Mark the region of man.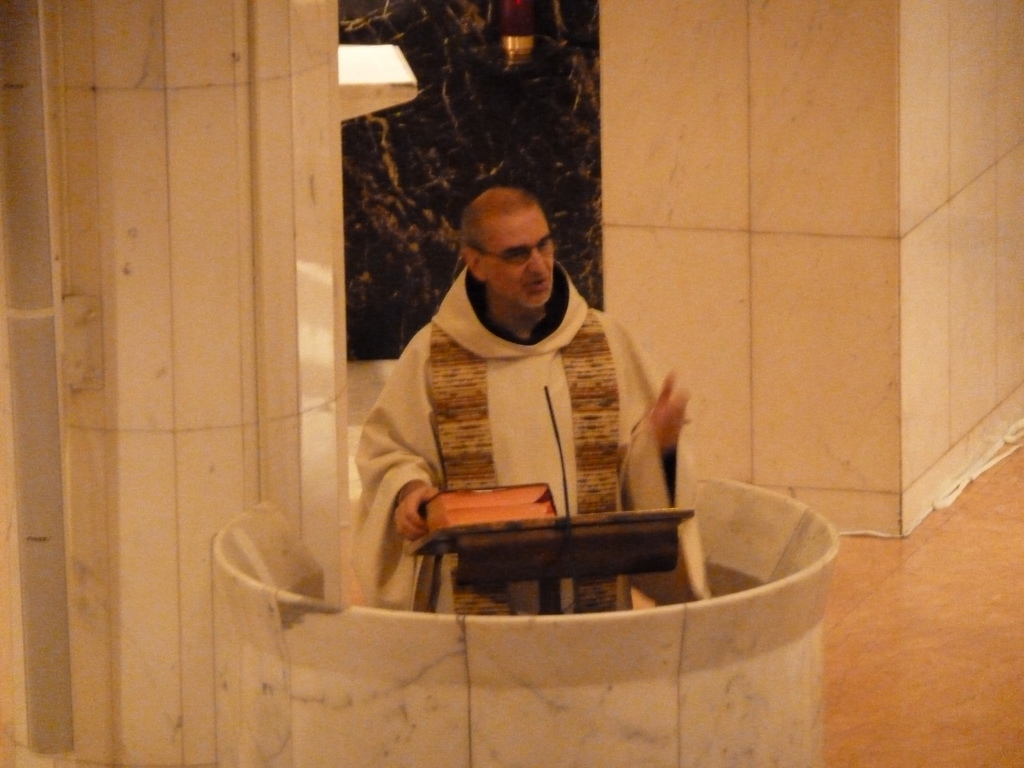
Region: BBox(341, 170, 708, 605).
